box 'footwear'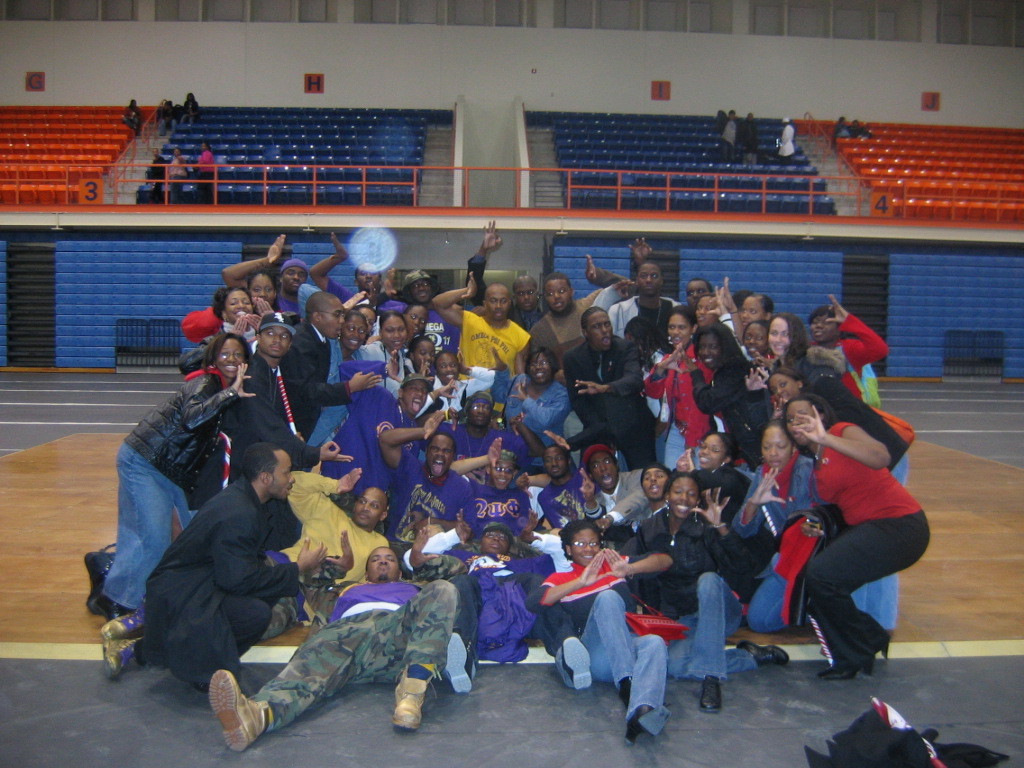
440 638 472 696
